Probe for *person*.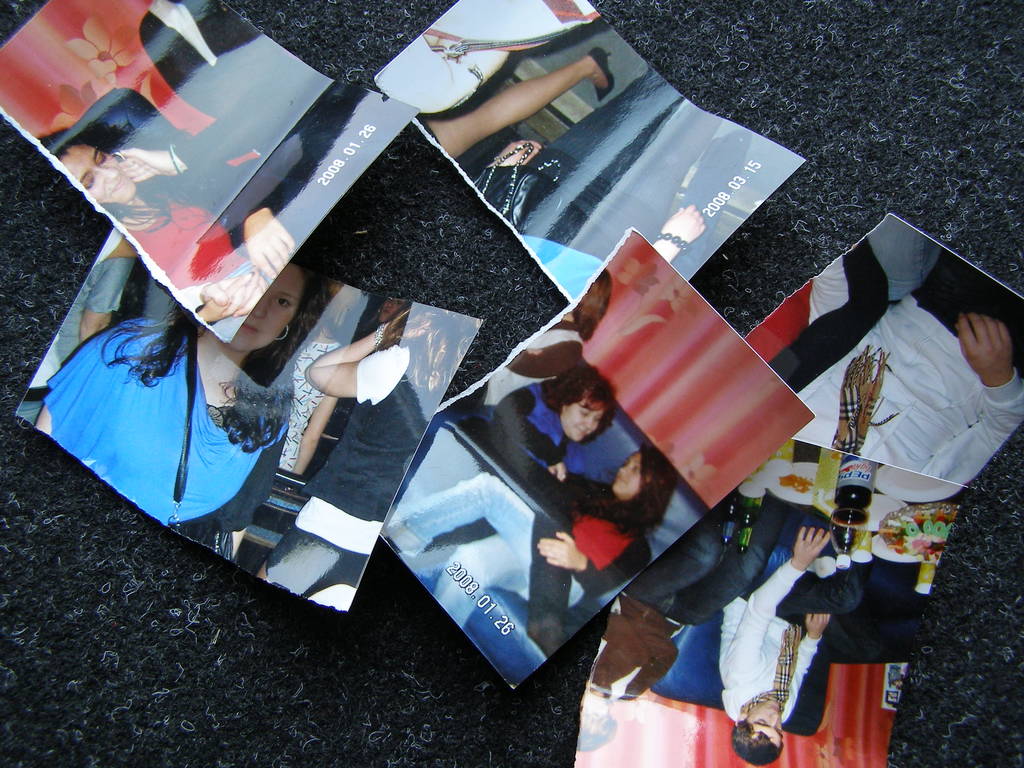
Probe result: pyautogui.locateOnScreen(256, 300, 466, 606).
